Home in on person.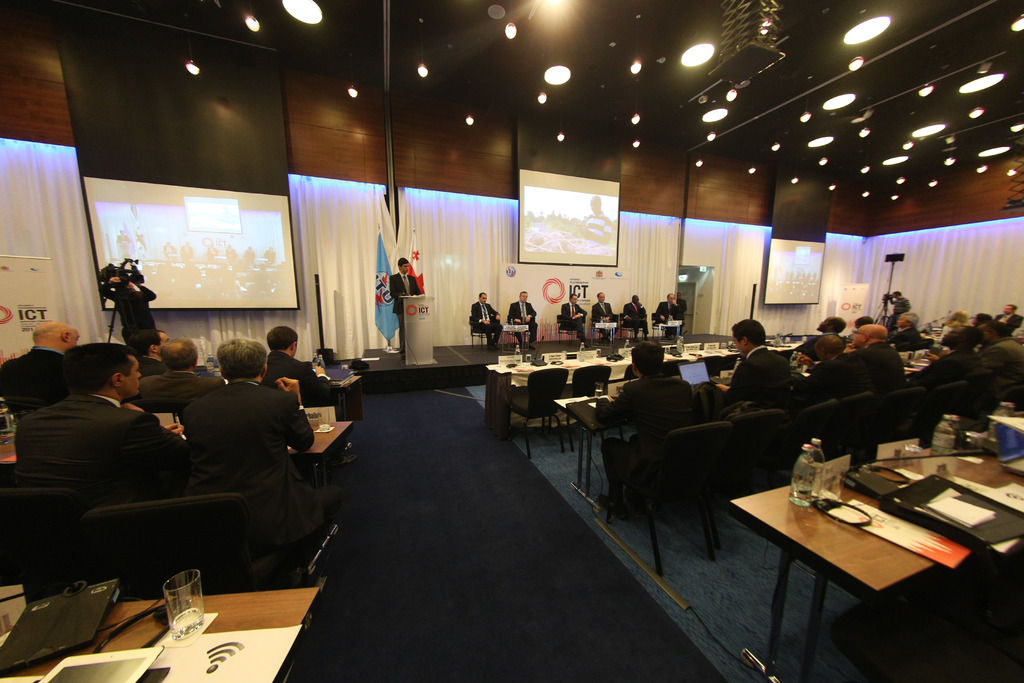
Homed in at 598:337:695:521.
